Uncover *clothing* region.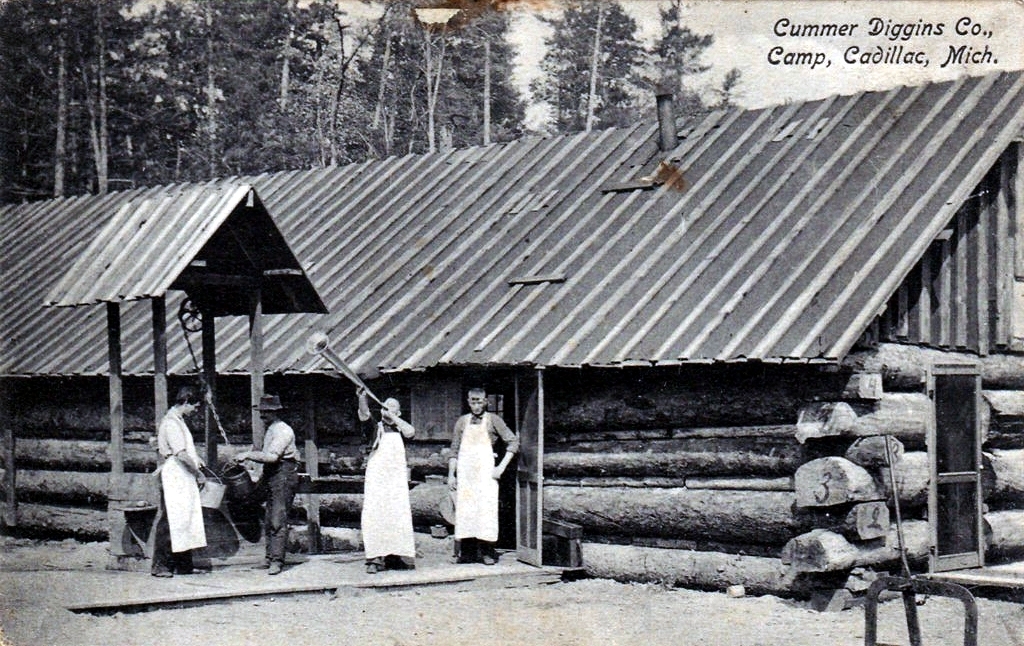
Uncovered: 149/404/207/581.
